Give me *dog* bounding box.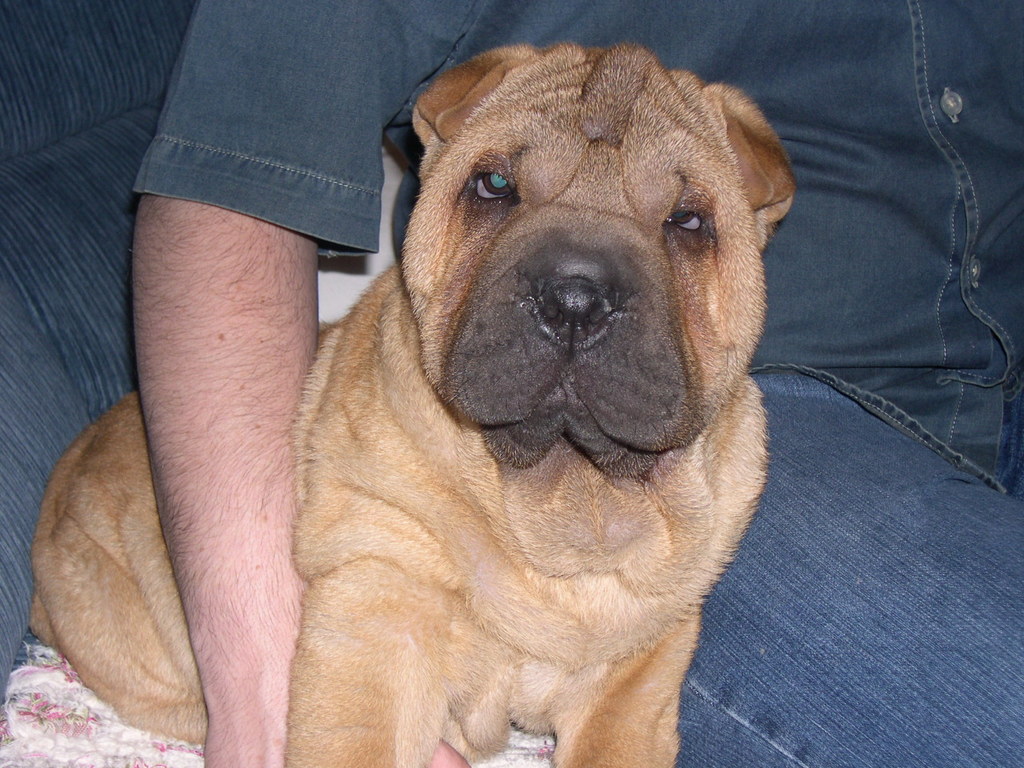
box(26, 42, 798, 767).
